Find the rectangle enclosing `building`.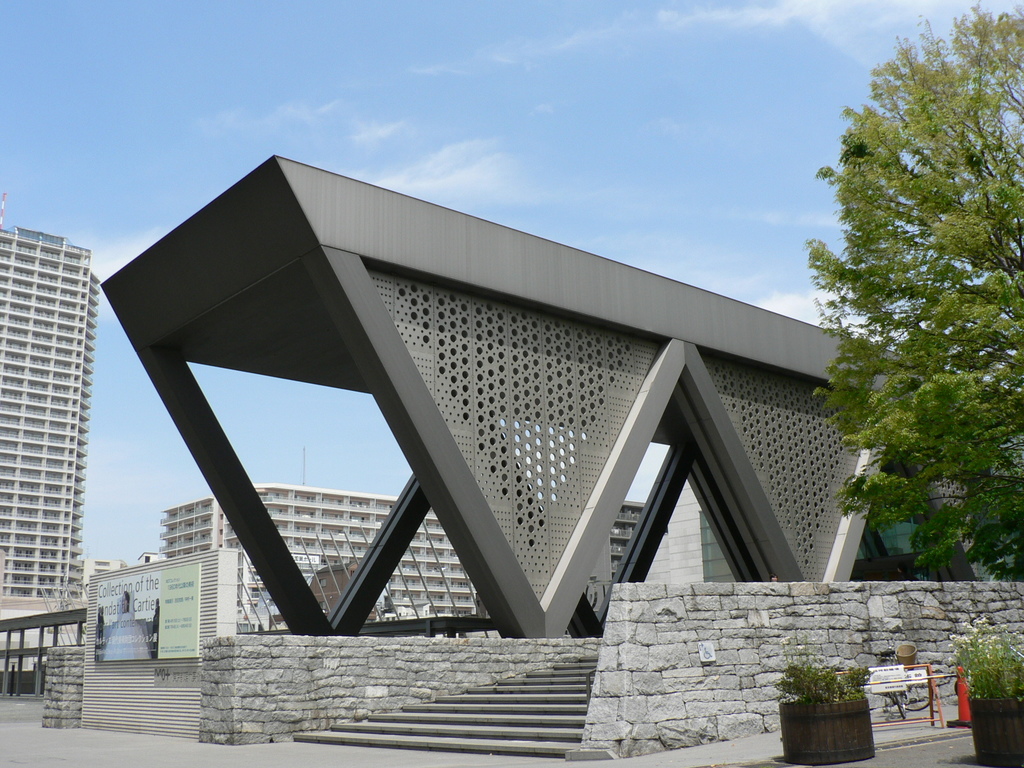
160 484 475 634.
